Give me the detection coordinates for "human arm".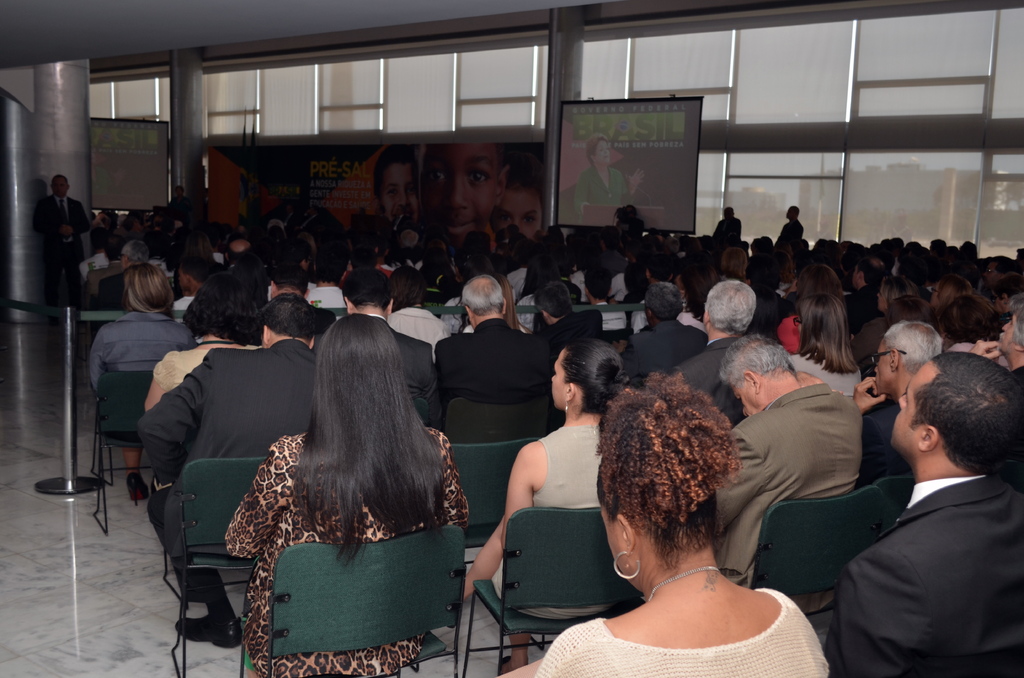
pyautogui.locateOnScreen(850, 375, 892, 494).
